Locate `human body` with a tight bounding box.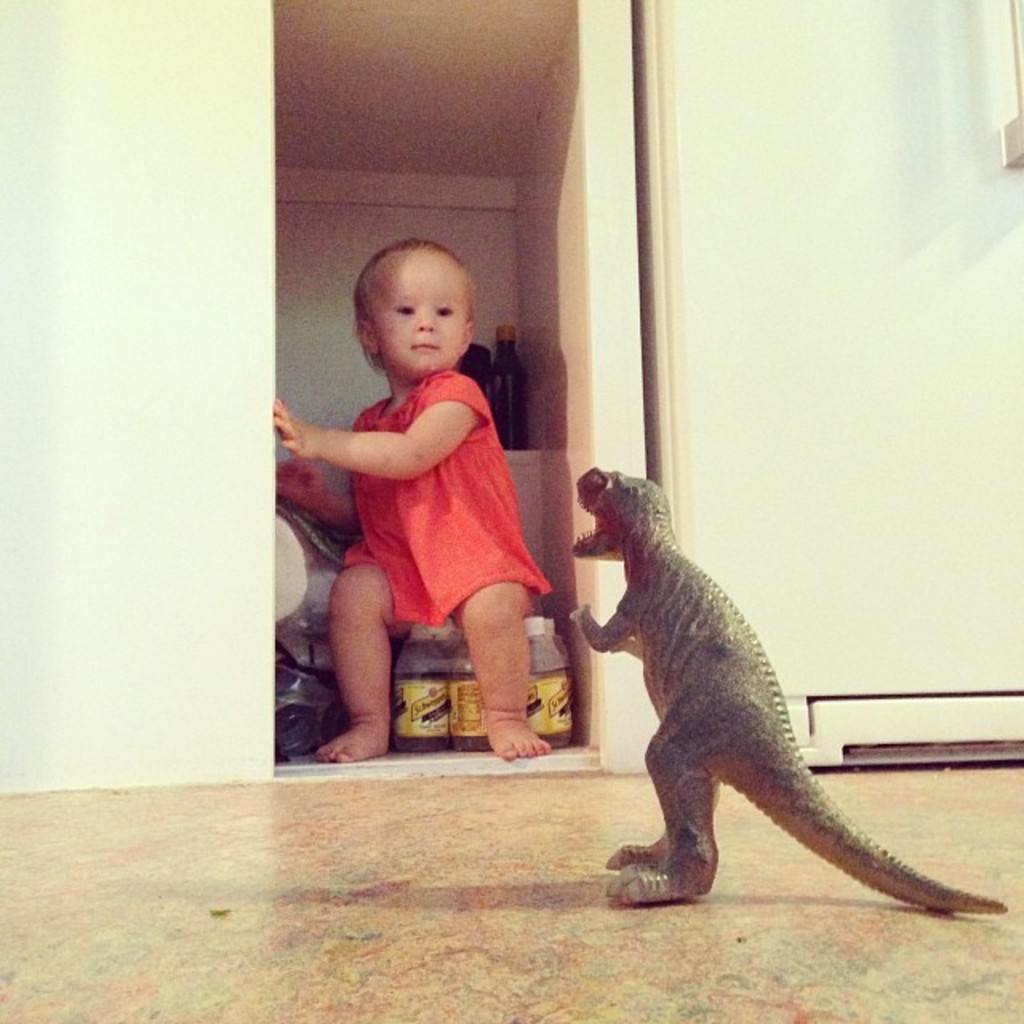
crop(282, 227, 606, 744).
